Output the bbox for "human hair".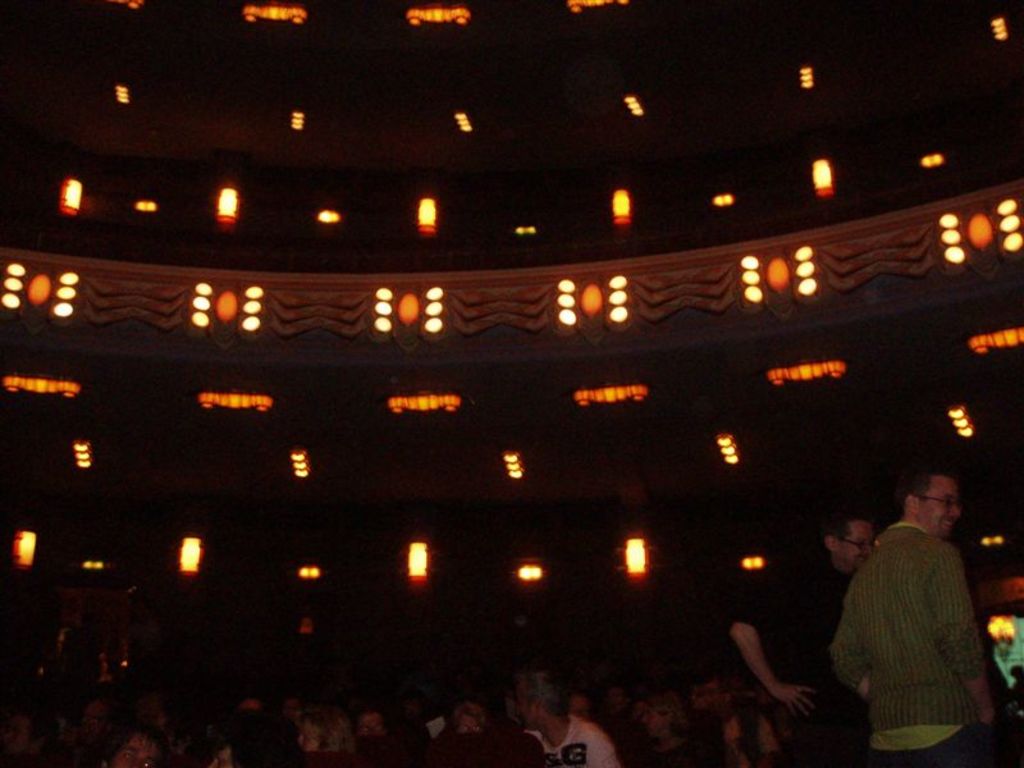
rect(836, 517, 870, 536).
